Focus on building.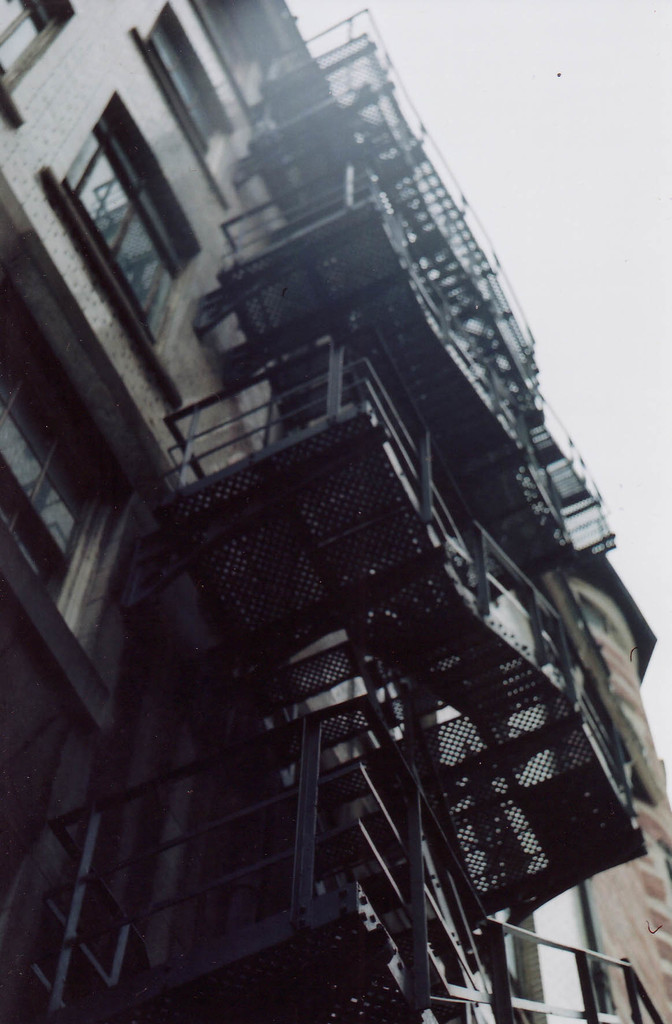
Focused at [0,0,667,1023].
